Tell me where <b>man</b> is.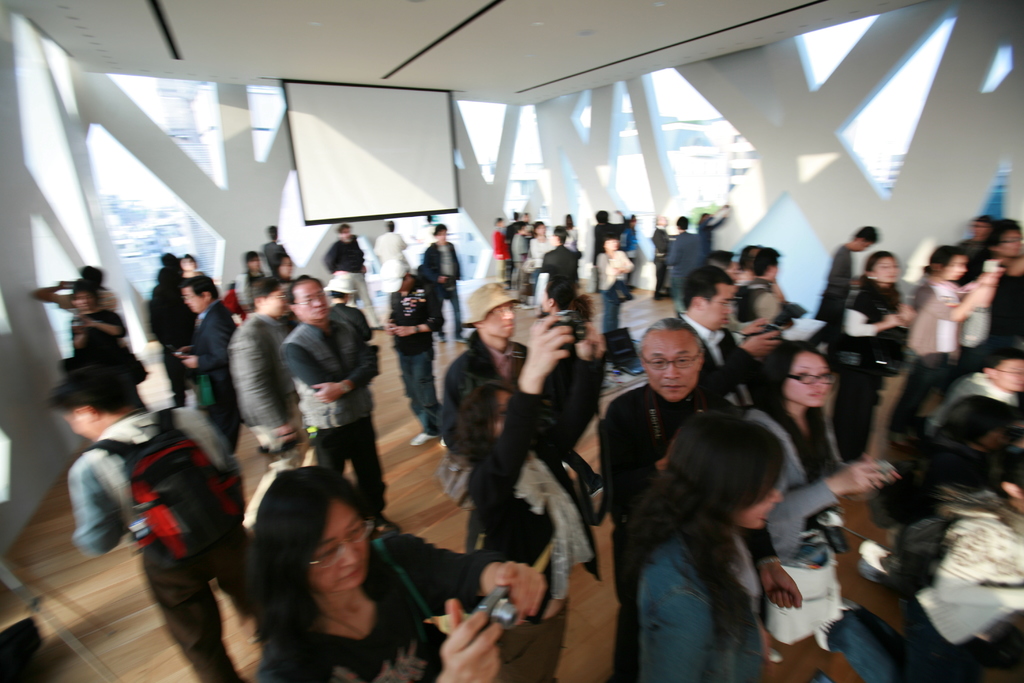
<b>man</b> is at pyautogui.locateOnScreen(366, 254, 458, 453).
